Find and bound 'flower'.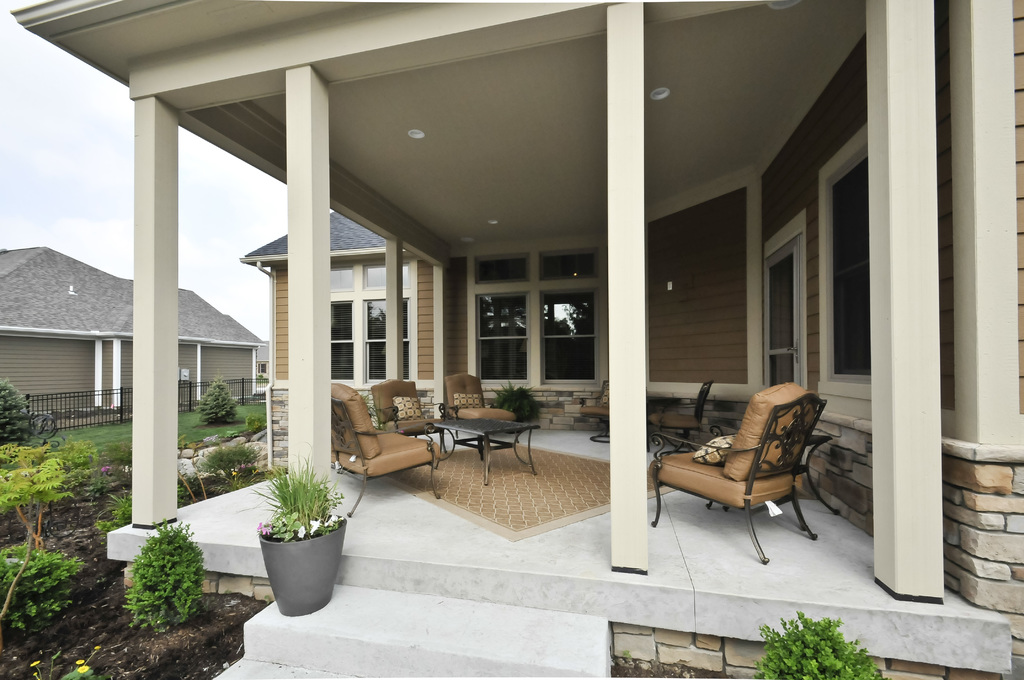
Bound: [295, 525, 307, 539].
